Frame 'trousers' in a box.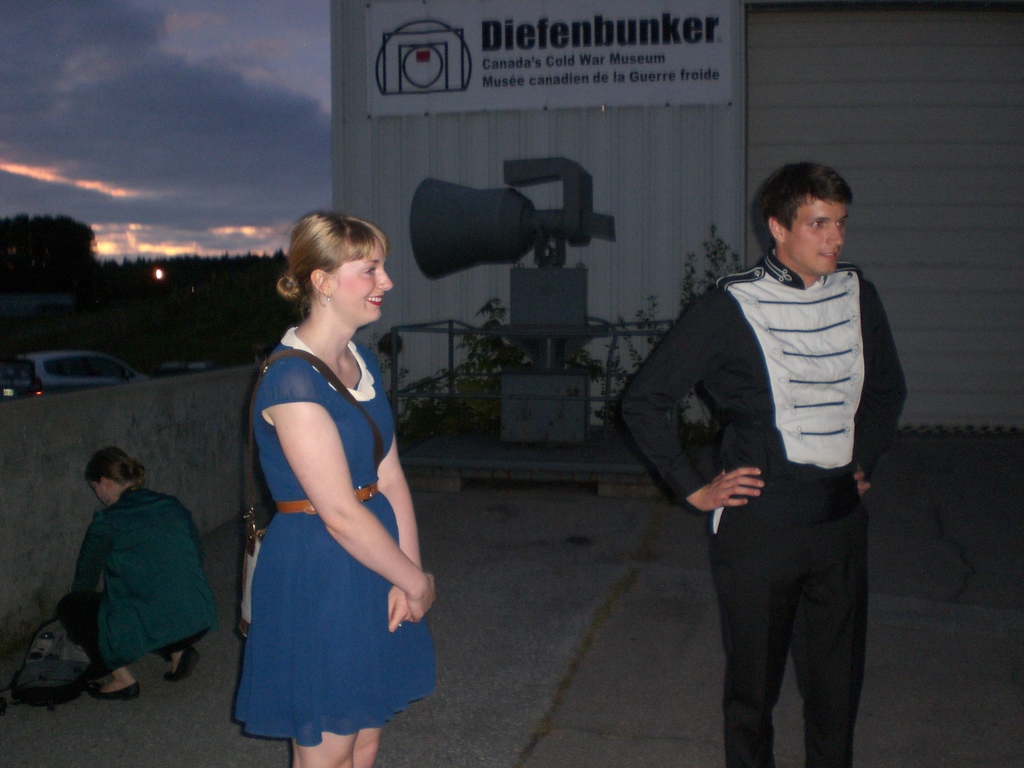
select_region(701, 479, 877, 736).
